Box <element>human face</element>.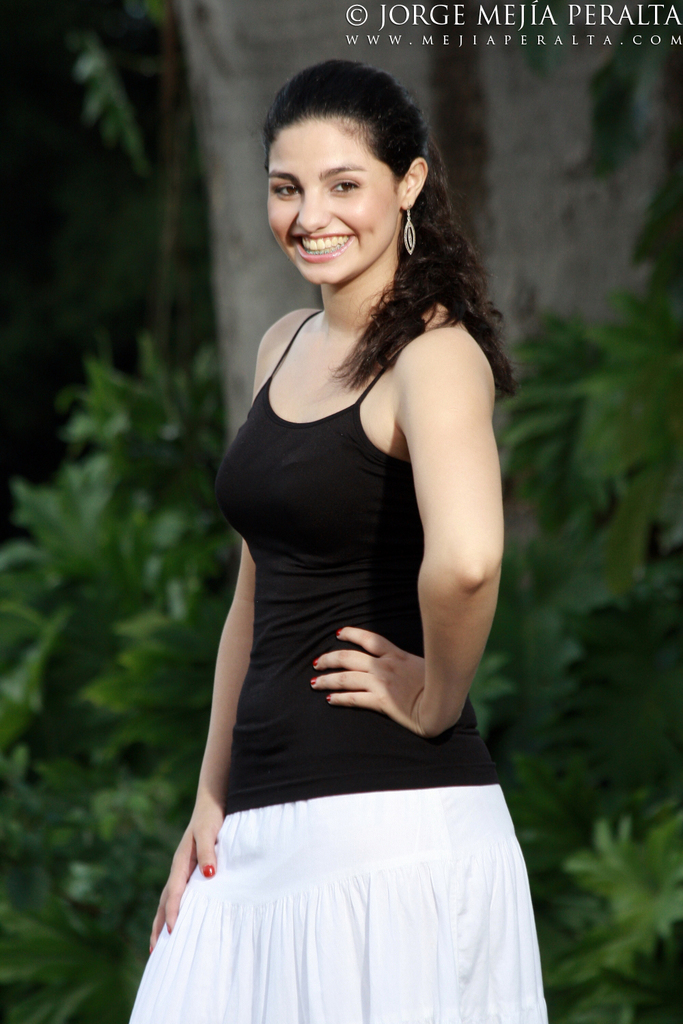
[266,124,400,285].
